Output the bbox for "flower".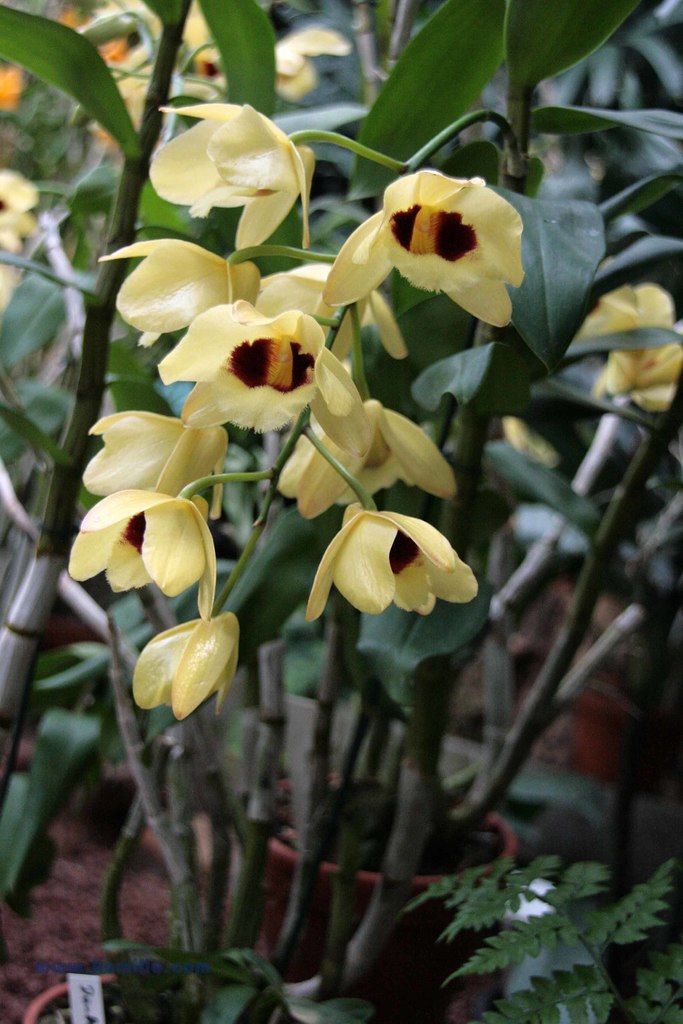
(left=580, top=282, right=682, bottom=408).
